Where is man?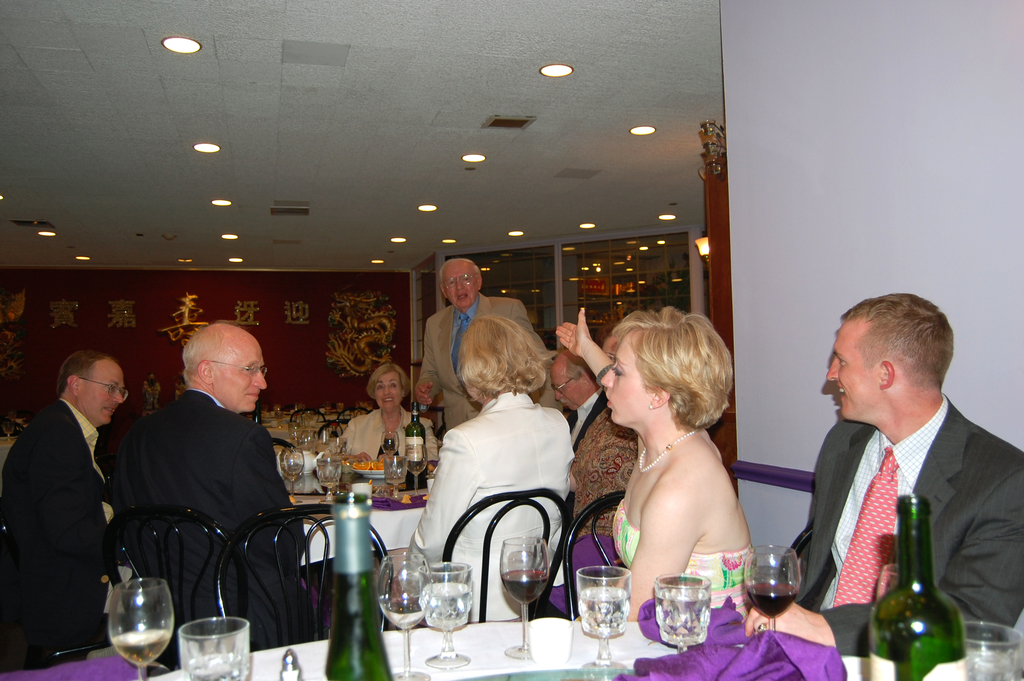
547, 346, 643, 549.
